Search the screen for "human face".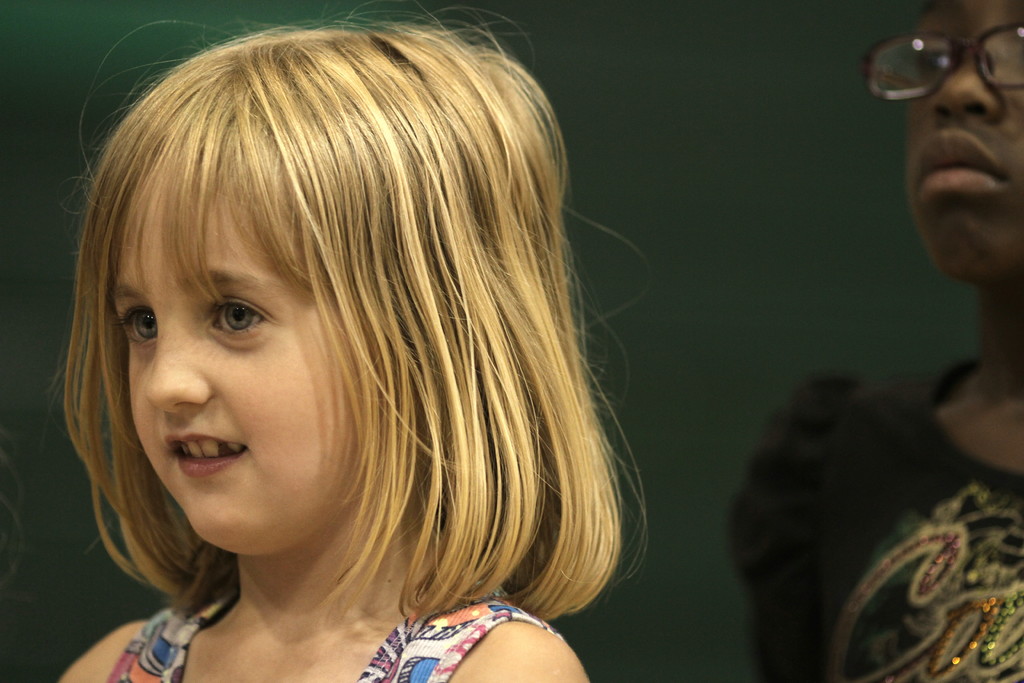
Found at {"left": 902, "top": 0, "right": 1023, "bottom": 280}.
